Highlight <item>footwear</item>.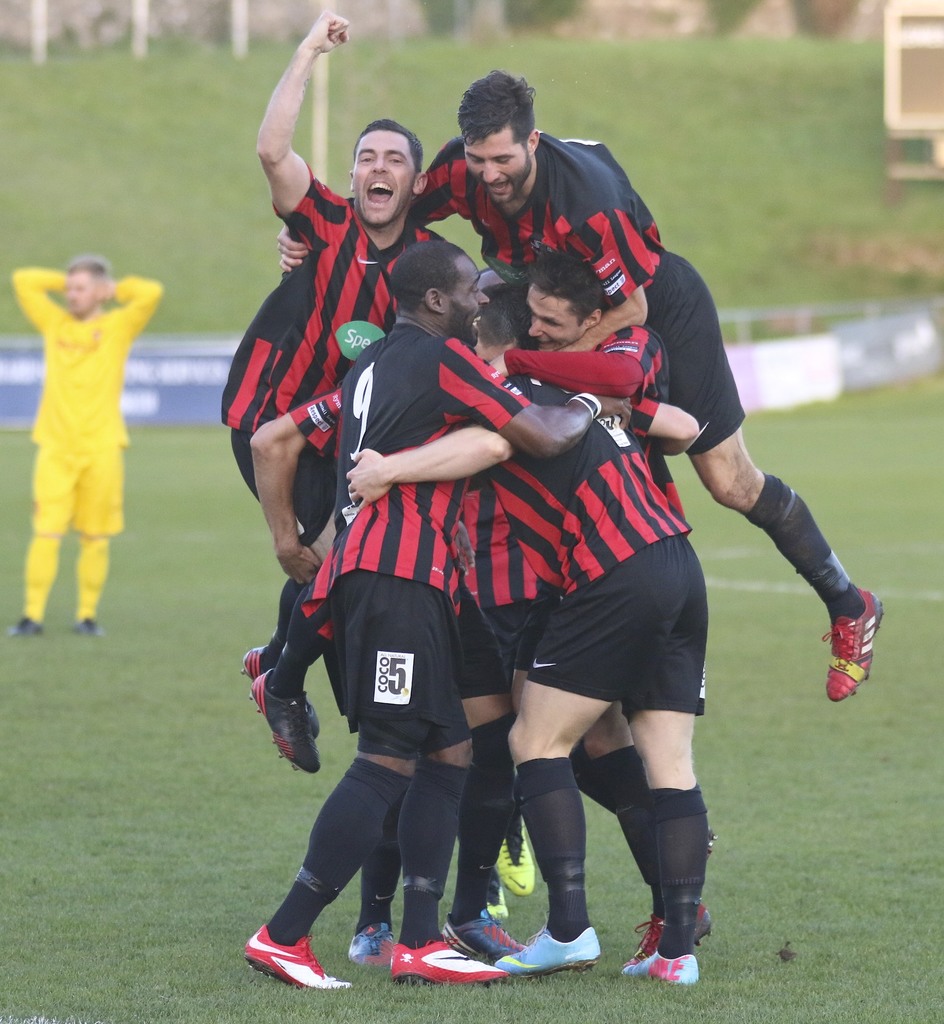
Highlighted region: [left=393, top=932, right=512, bottom=986].
